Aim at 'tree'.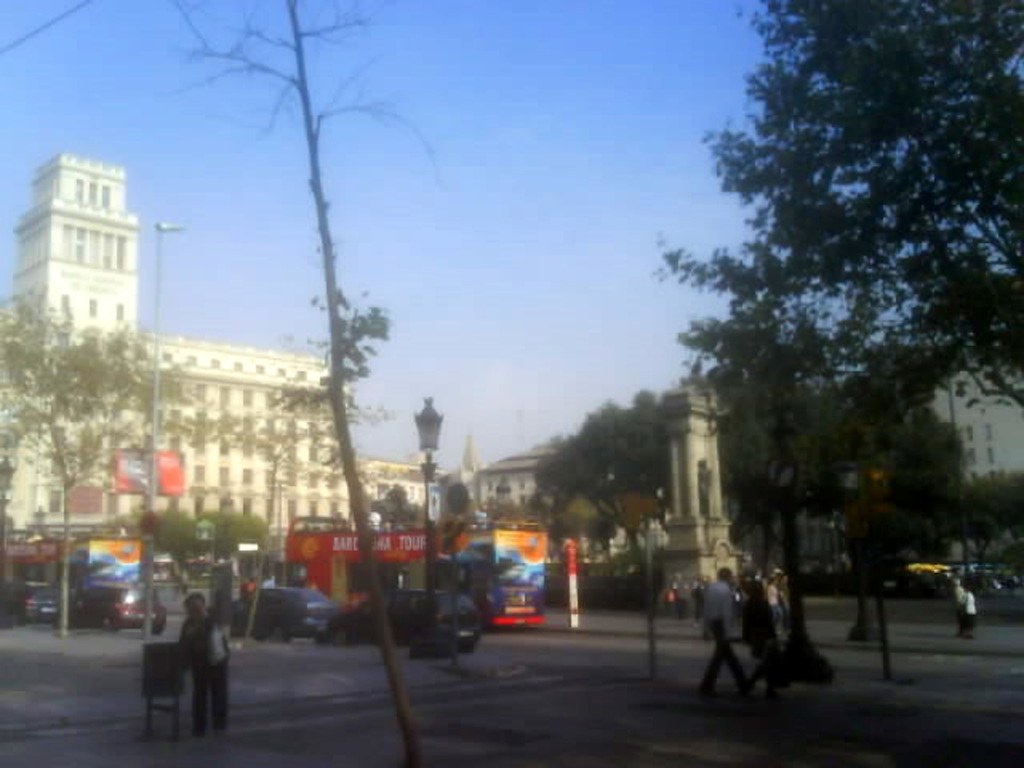
Aimed at [174, 301, 392, 654].
